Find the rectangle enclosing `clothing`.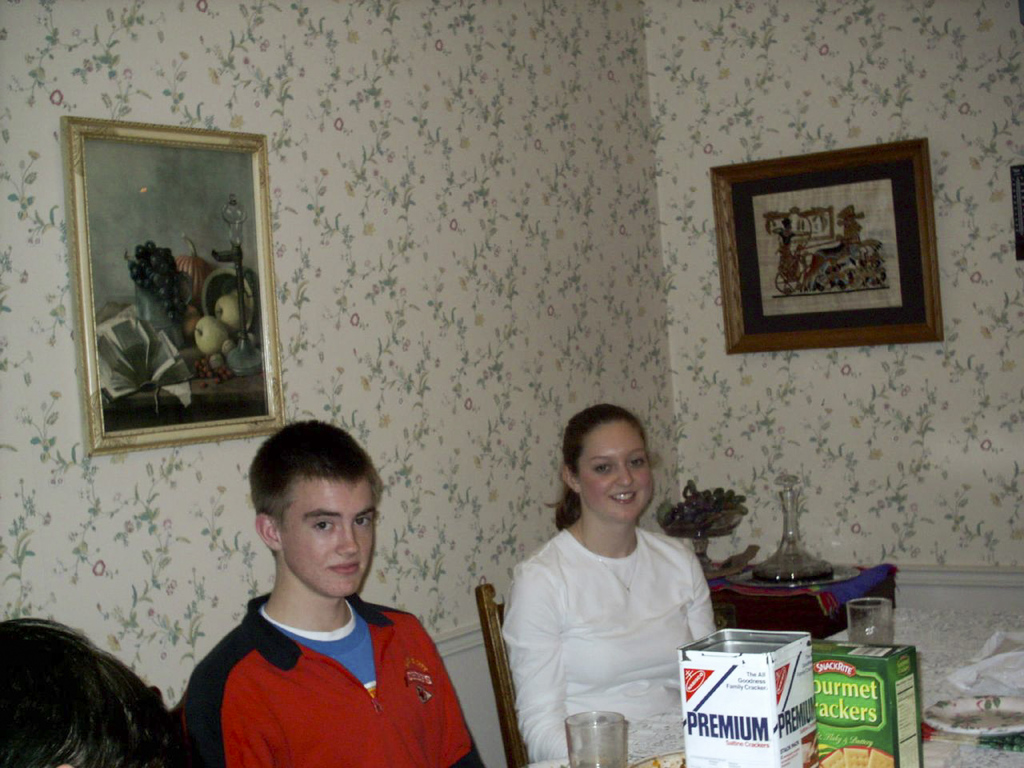
bbox=[490, 486, 730, 746].
